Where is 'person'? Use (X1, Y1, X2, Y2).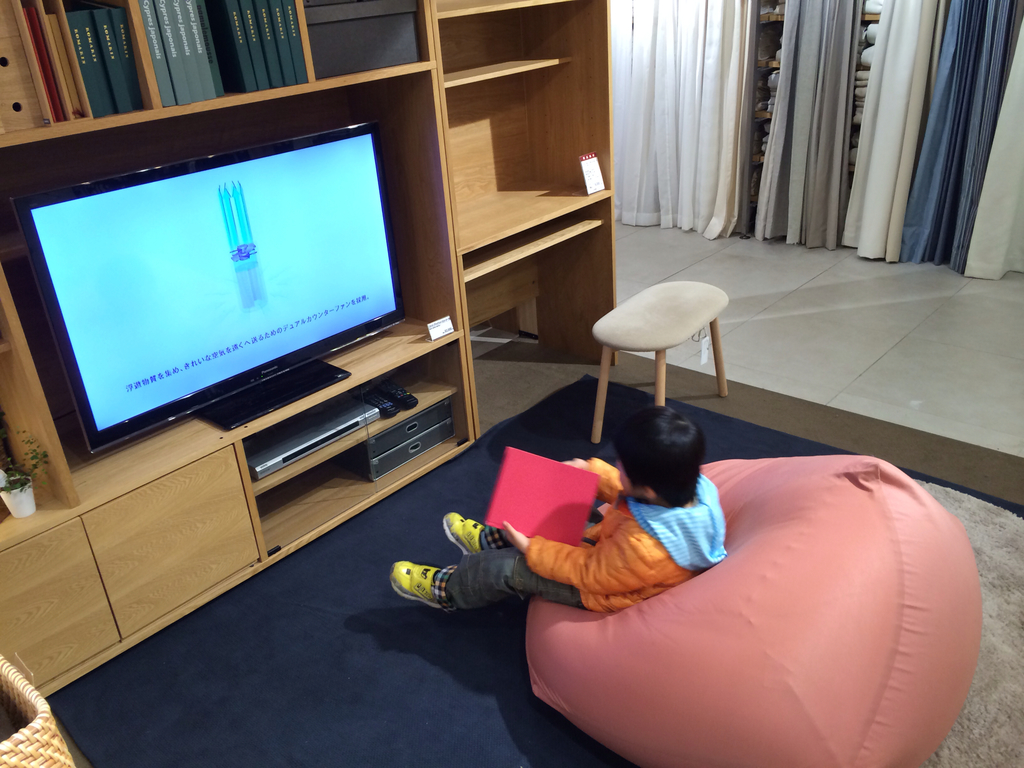
(389, 406, 729, 612).
